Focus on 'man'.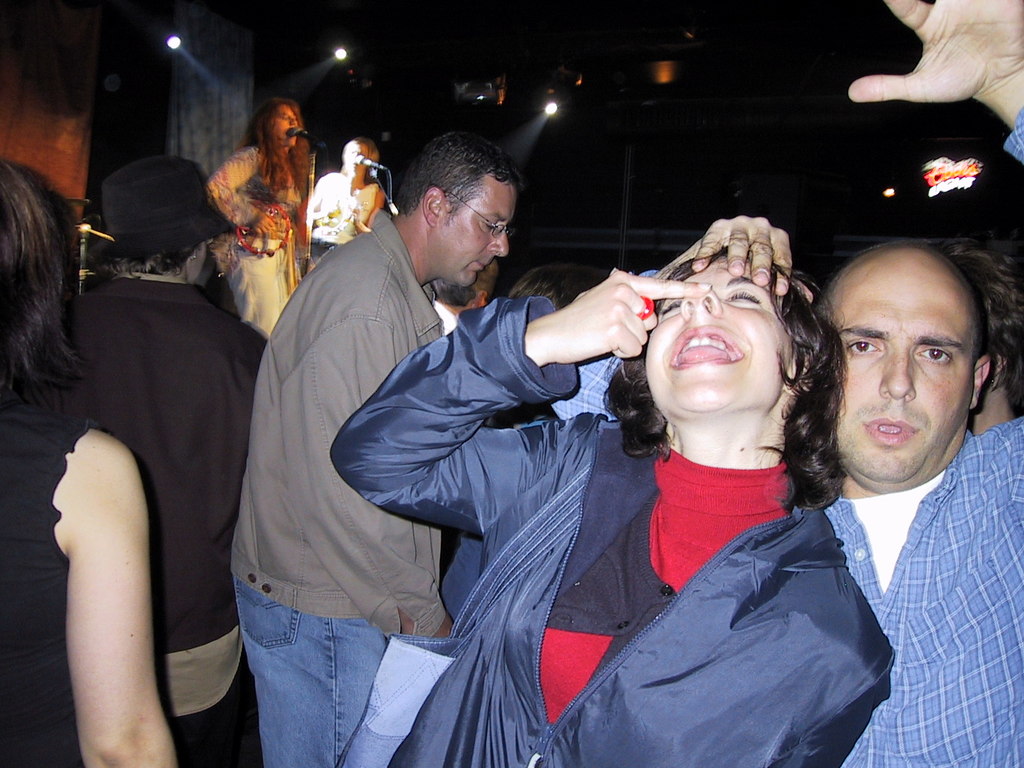
Focused at crop(548, 0, 1023, 767).
